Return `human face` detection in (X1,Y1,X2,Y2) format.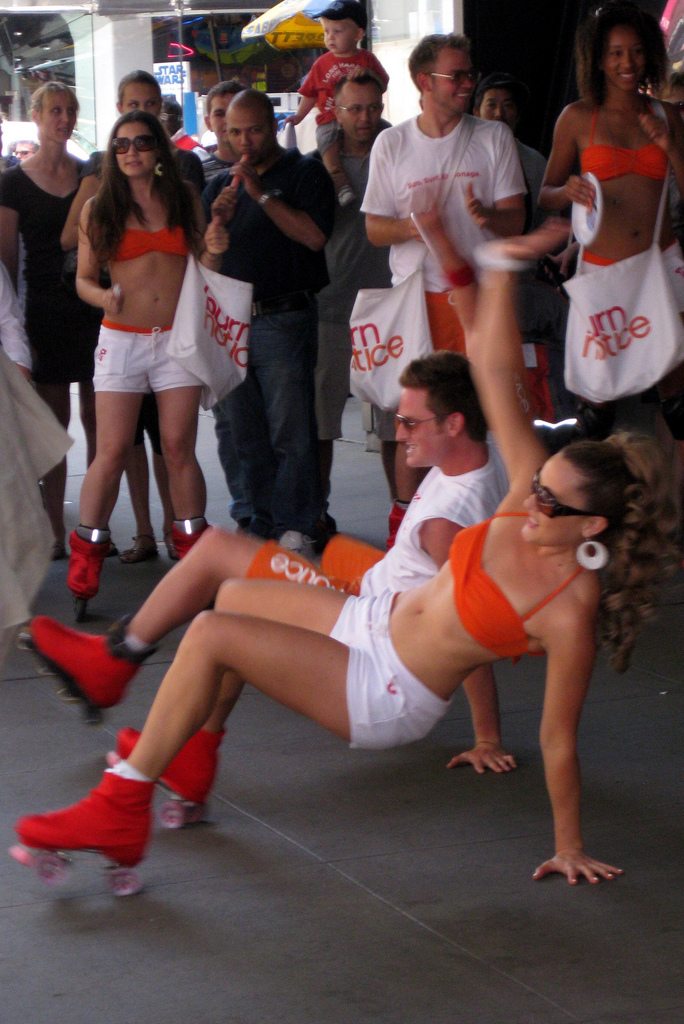
(437,47,473,105).
